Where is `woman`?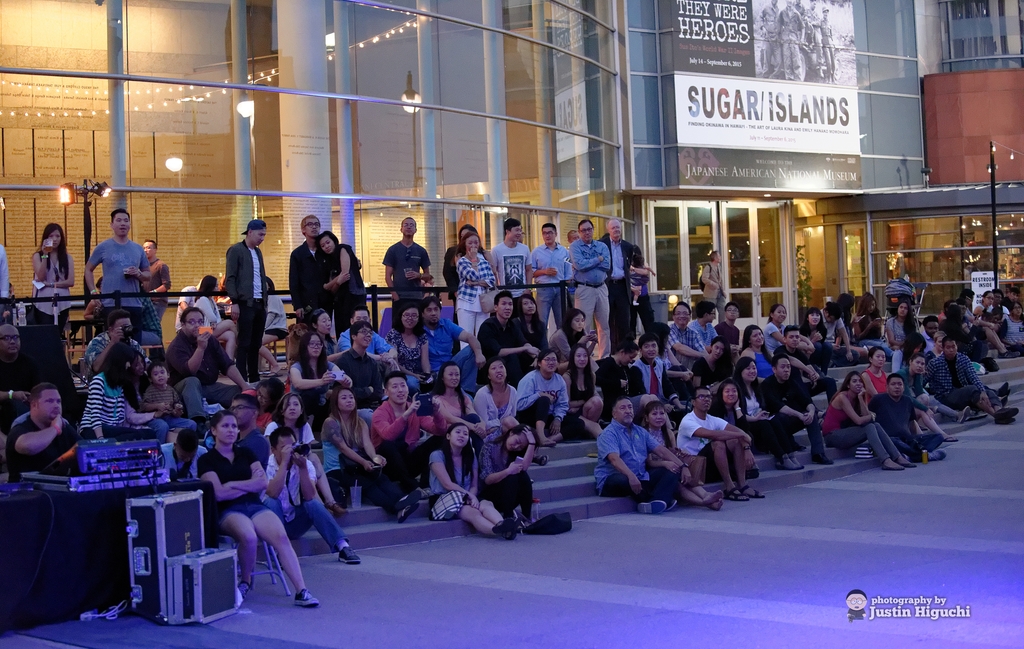
left=431, top=364, right=488, bottom=460.
